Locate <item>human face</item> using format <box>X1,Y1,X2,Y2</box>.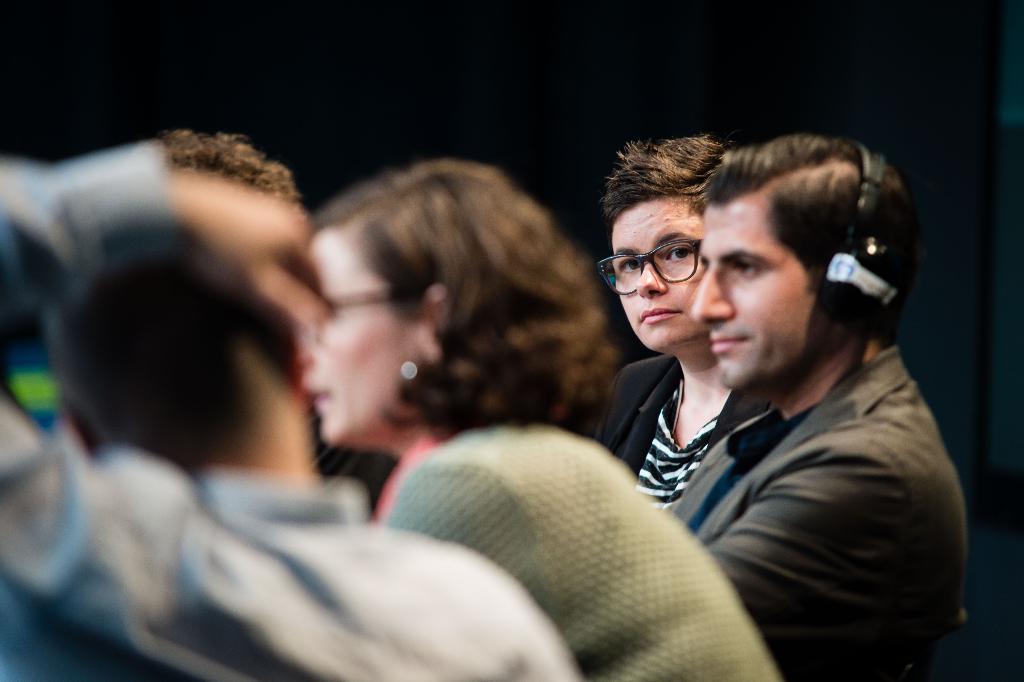
<box>688,200,815,388</box>.
